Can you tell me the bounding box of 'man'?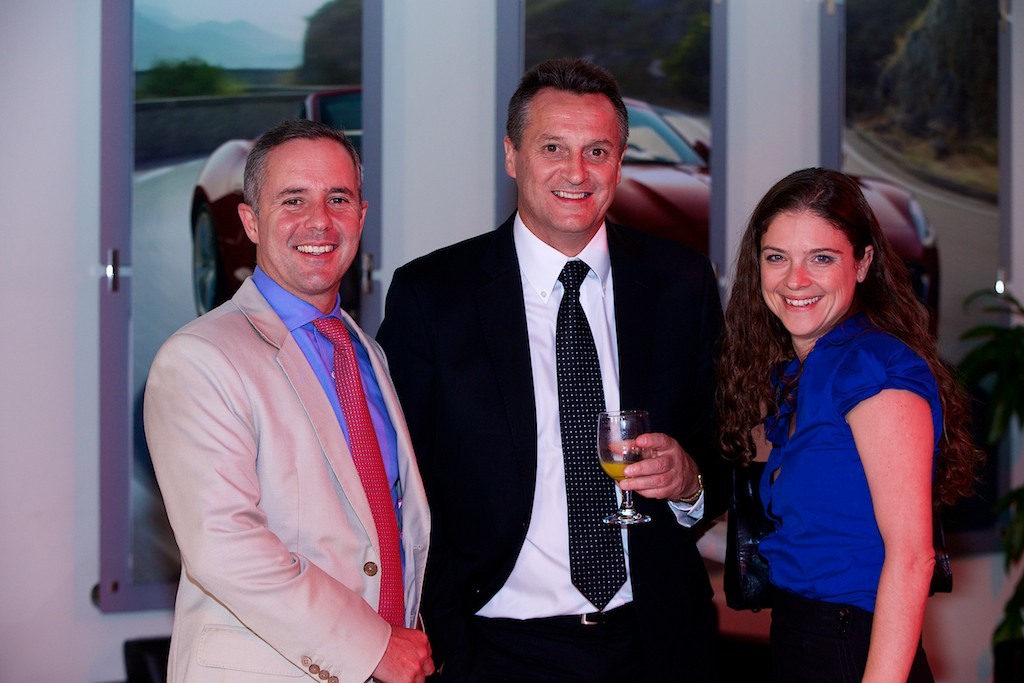
372:61:743:682.
